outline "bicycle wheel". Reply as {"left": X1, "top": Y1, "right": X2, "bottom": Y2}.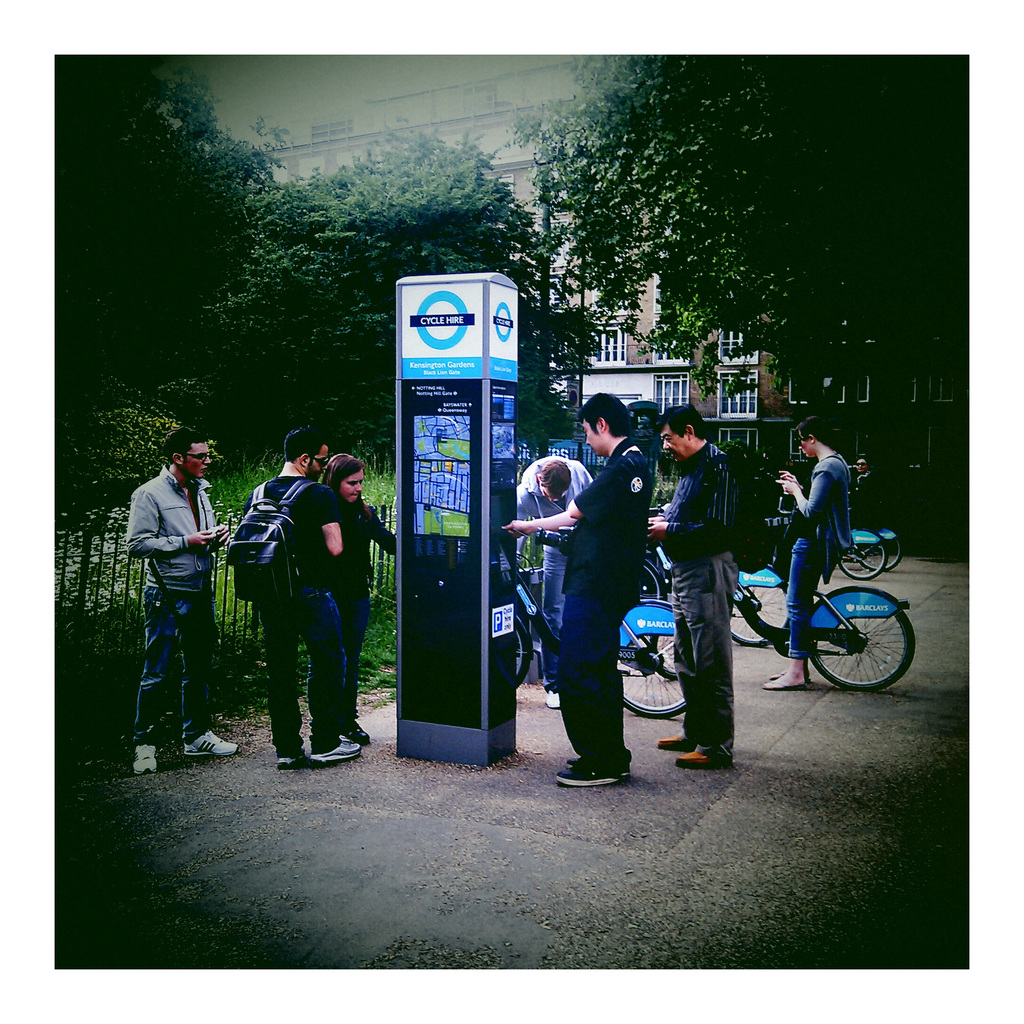
{"left": 852, "top": 538, "right": 910, "bottom": 572}.
